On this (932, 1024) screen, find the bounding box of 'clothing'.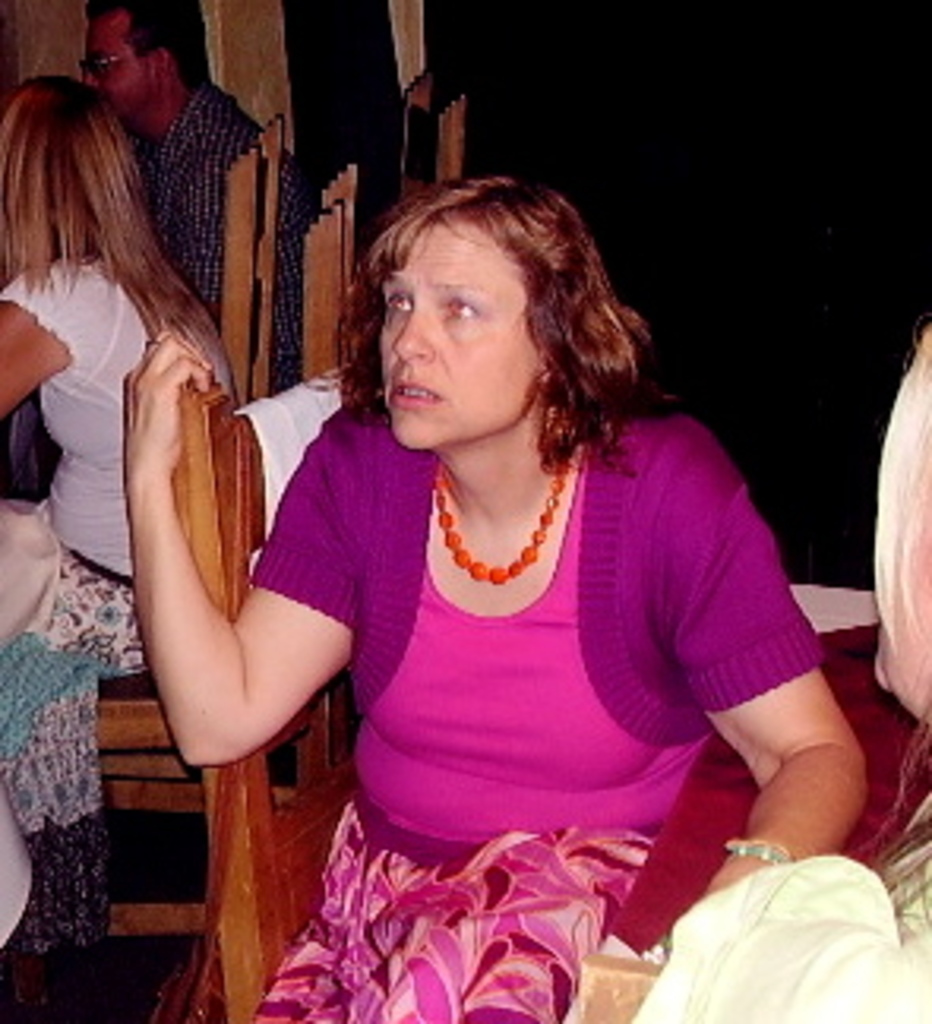
Bounding box: 136/85/313/382.
